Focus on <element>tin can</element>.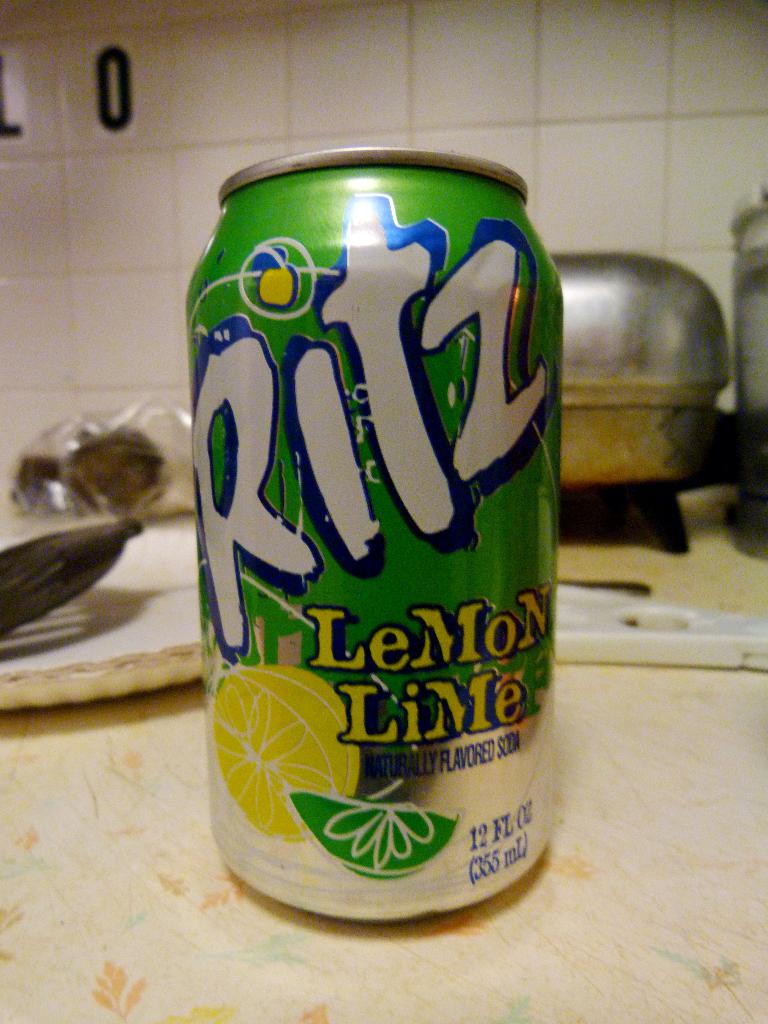
Focused at box=[191, 145, 561, 920].
